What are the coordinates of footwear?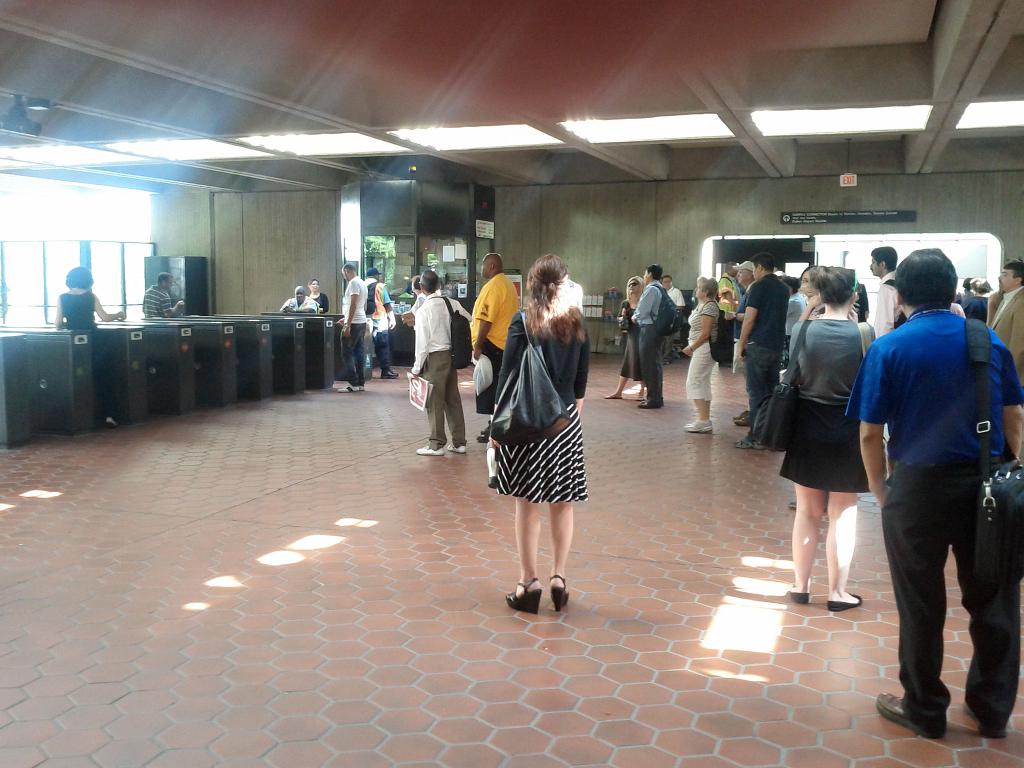
449:444:466:454.
